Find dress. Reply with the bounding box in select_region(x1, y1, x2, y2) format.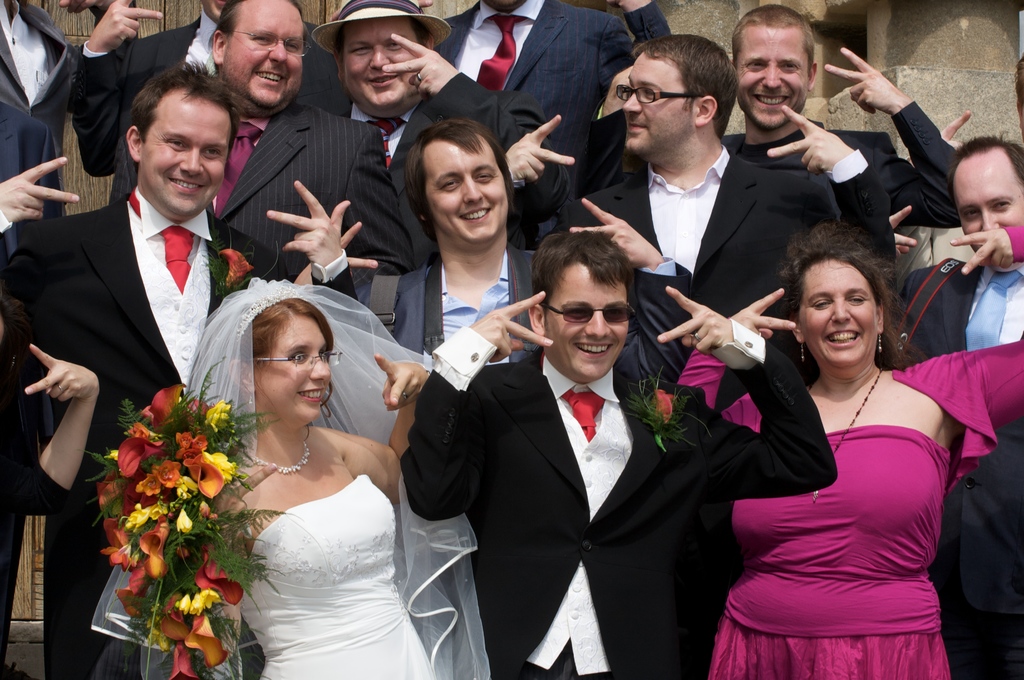
select_region(239, 477, 434, 679).
